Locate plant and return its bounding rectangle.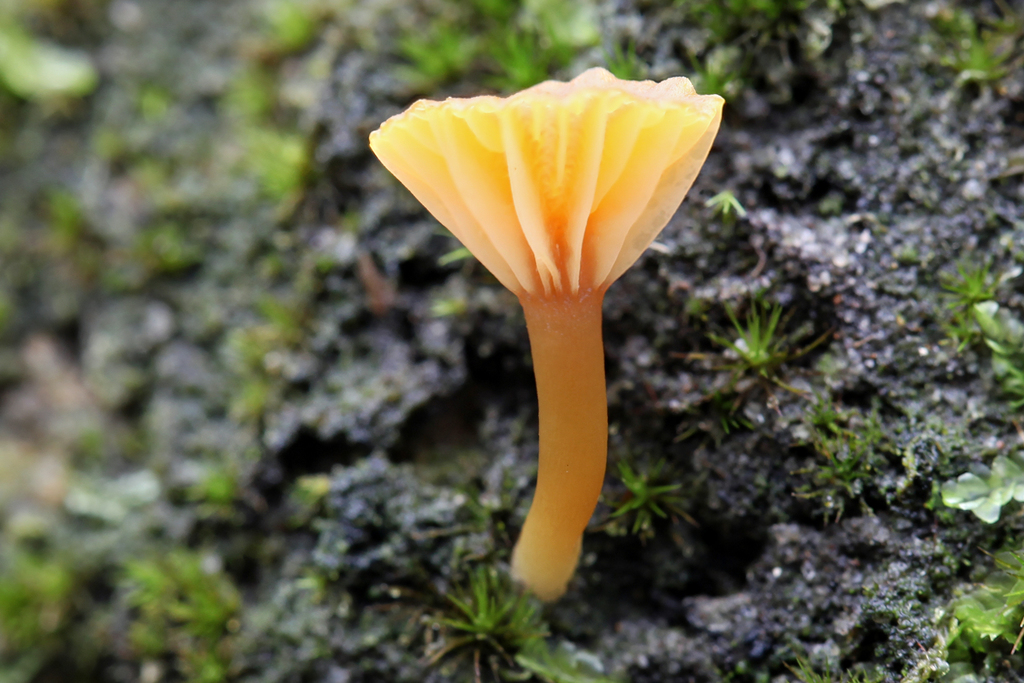
215 58 283 120.
